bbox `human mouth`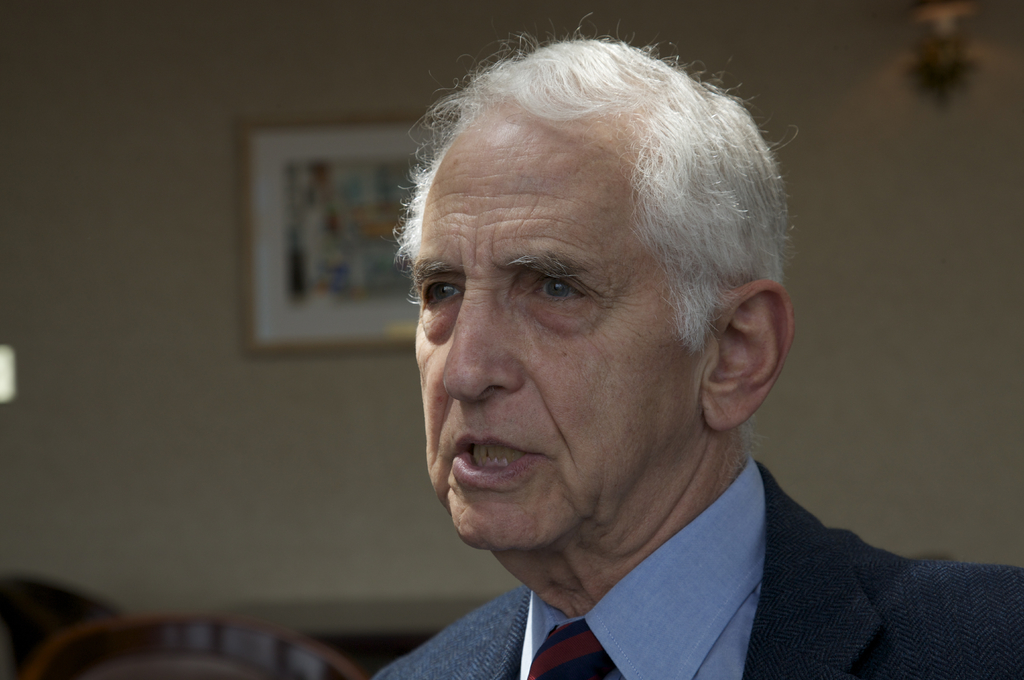
(left=436, top=445, right=563, bottom=508)
